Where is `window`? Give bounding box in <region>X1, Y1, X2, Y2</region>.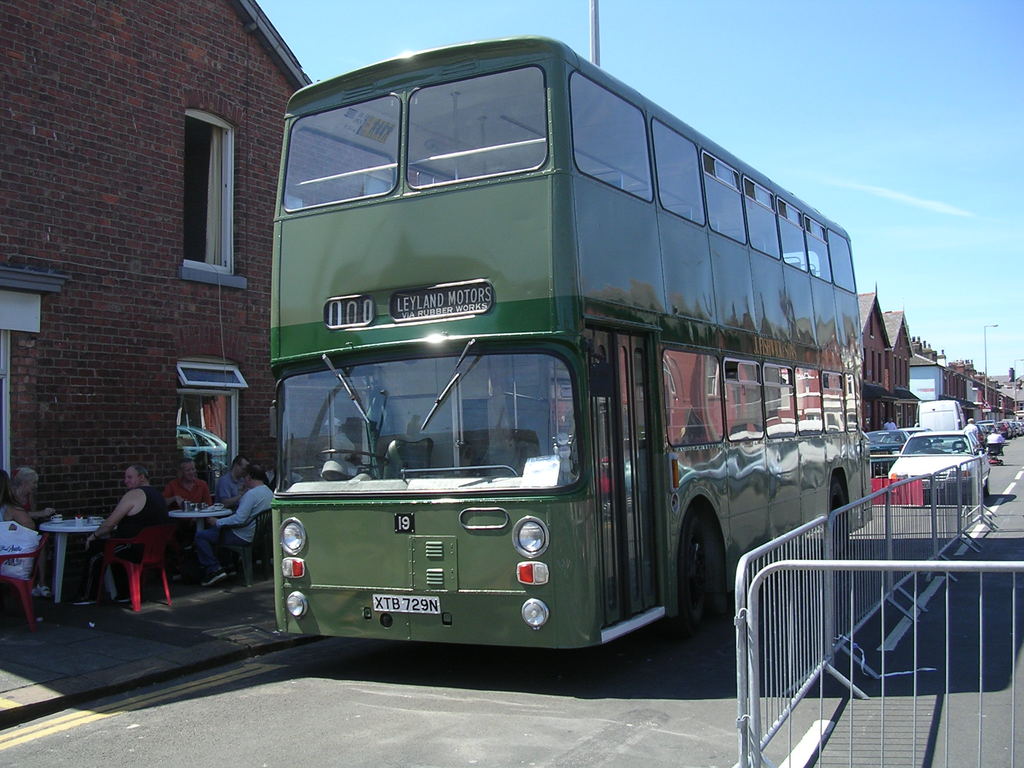
<region>659, 345, 726, 447</region>.
